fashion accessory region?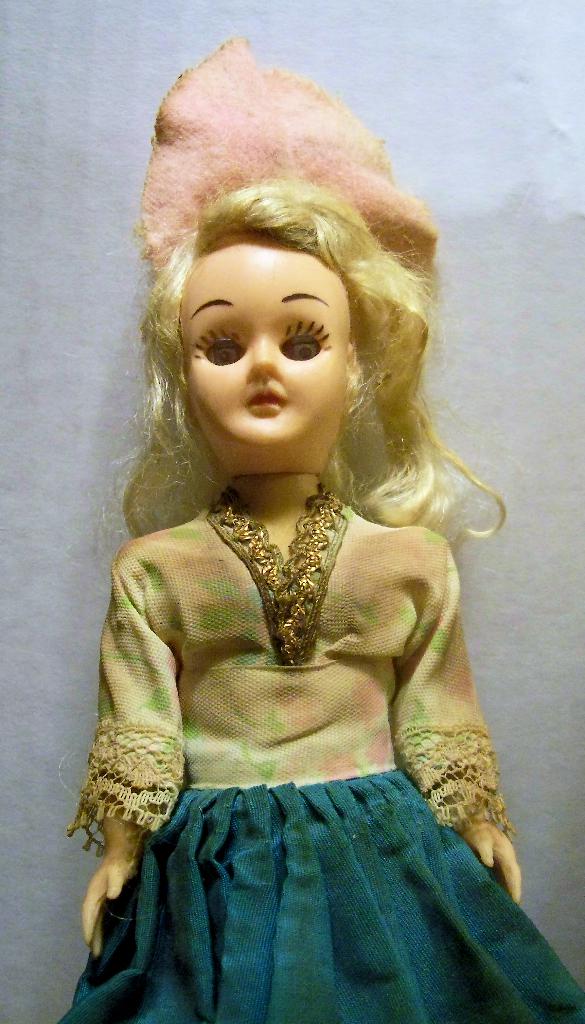
[left=137, top=33, right=442, bottom=285]
